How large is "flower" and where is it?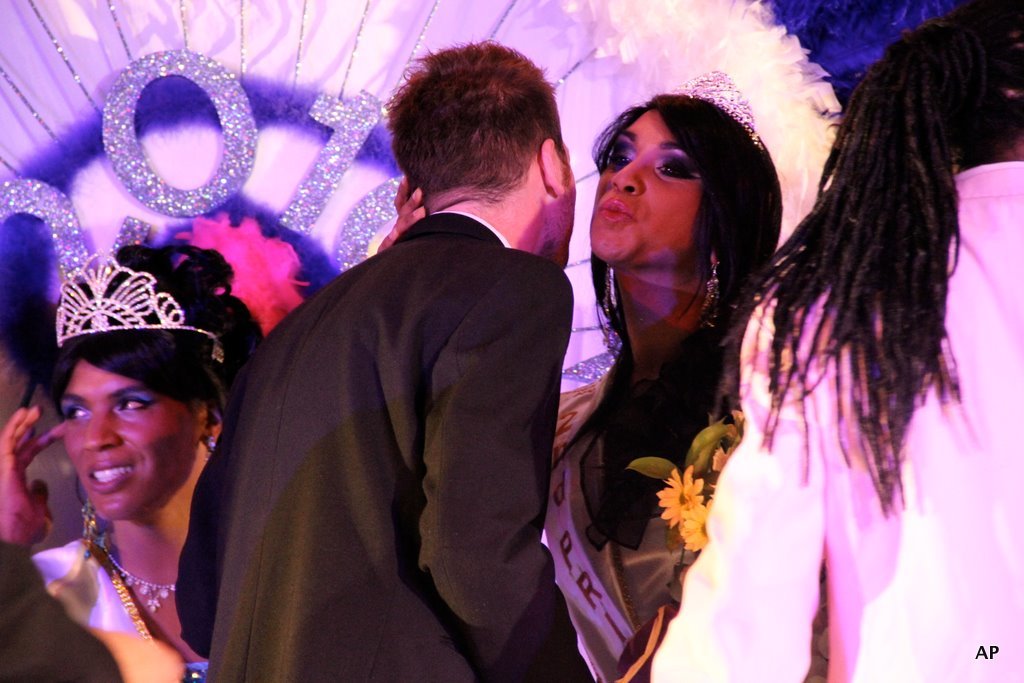
Bounding box: 660,465,723,550.
